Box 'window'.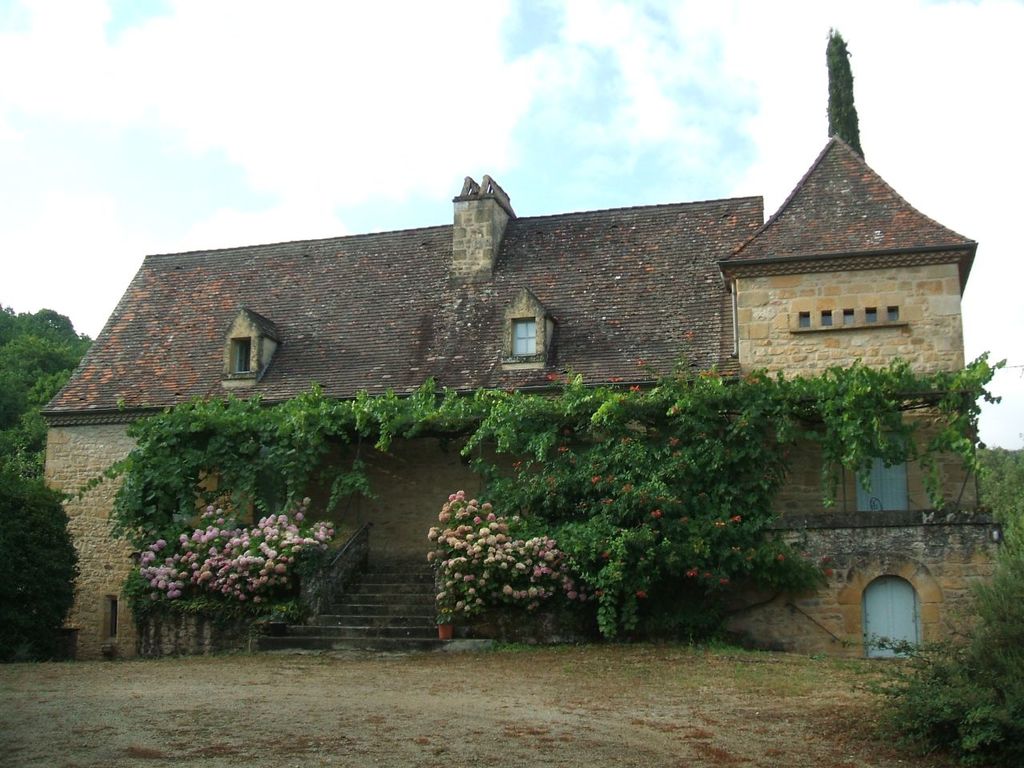
(802, 310, 810, 327).
